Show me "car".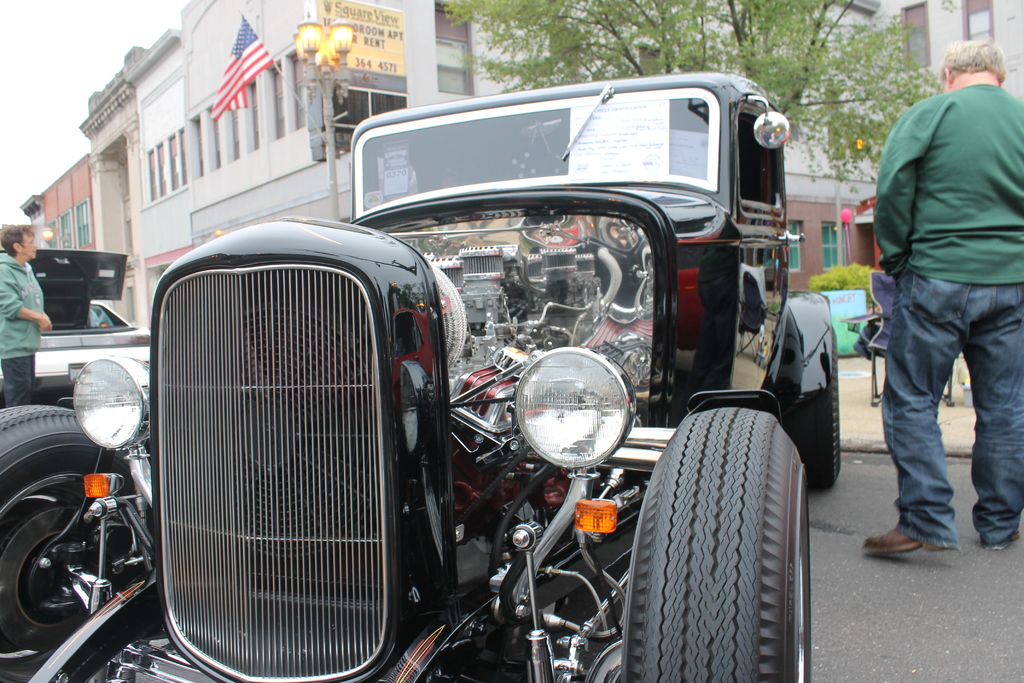
"car" is here: (left=85, top=96, right=849, bottom=682).
